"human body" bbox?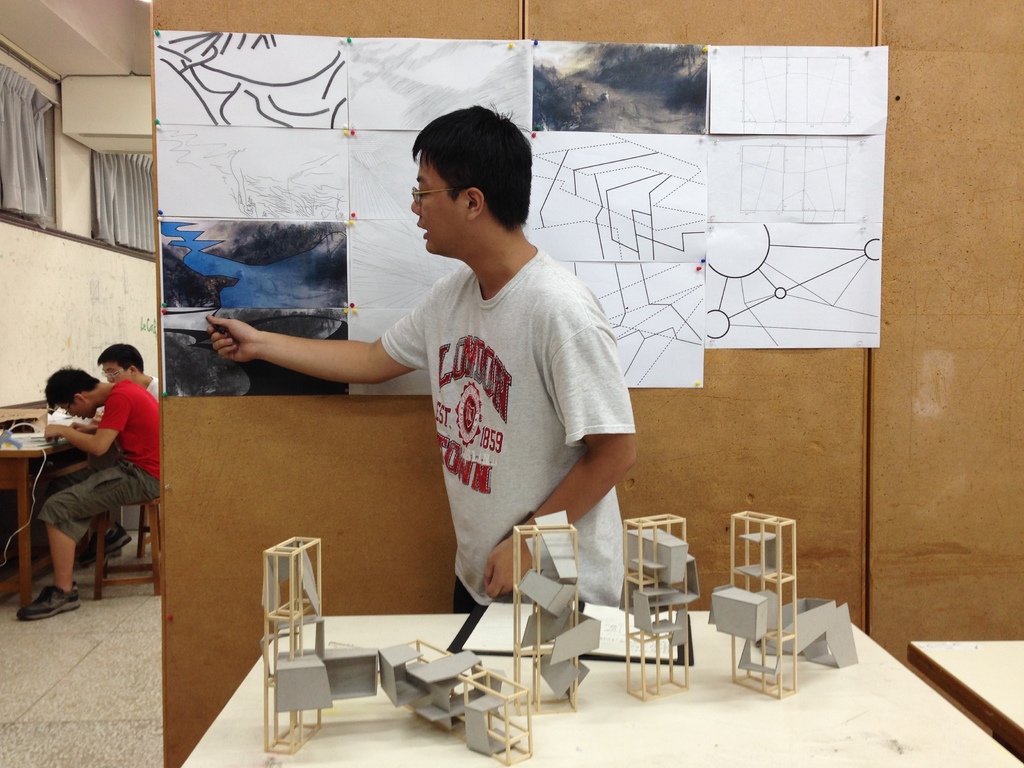
pyautogui.locateOnScreen(202, 236, 640, 614)
